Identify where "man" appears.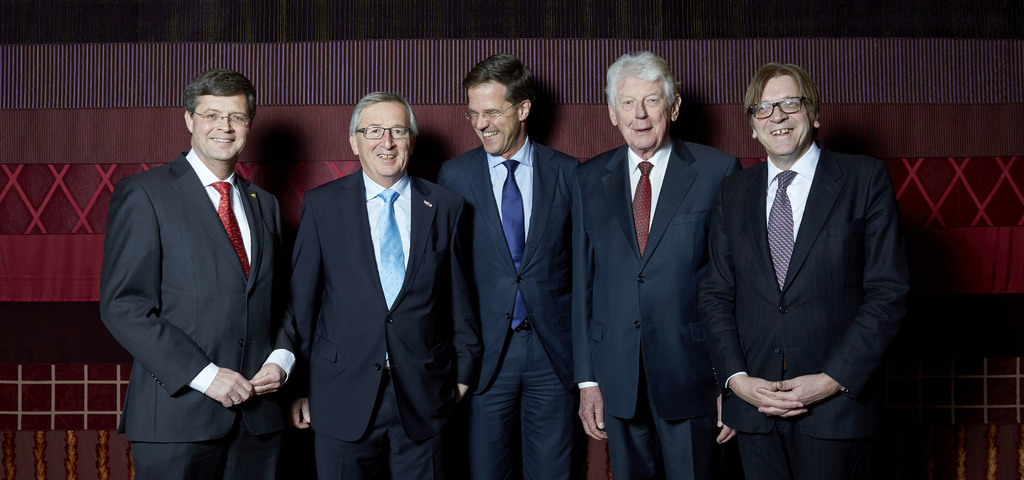
Appears at (left=572, top=51, right=737, bottom=479).
